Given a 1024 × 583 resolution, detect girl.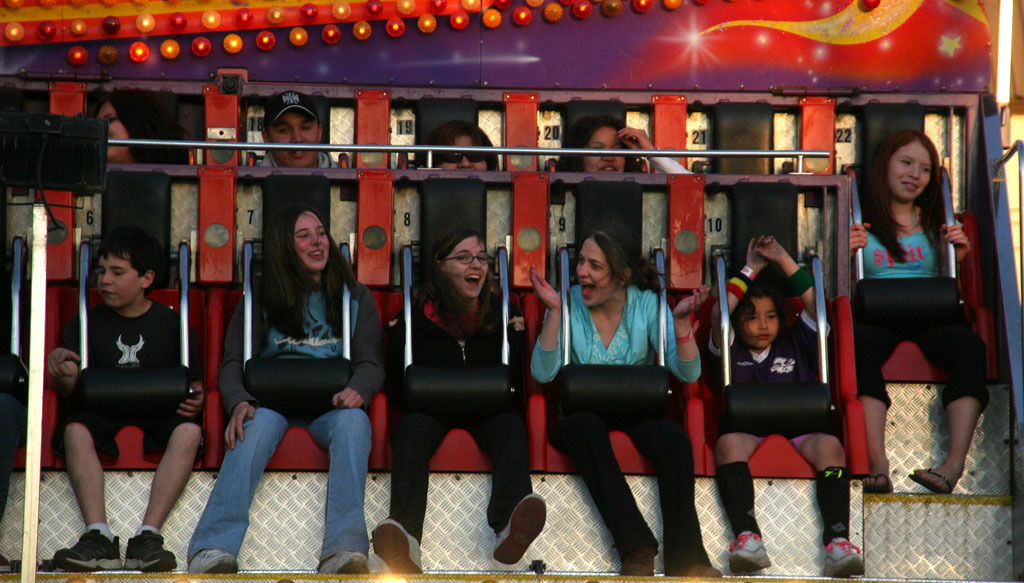
705,234,864,578.
